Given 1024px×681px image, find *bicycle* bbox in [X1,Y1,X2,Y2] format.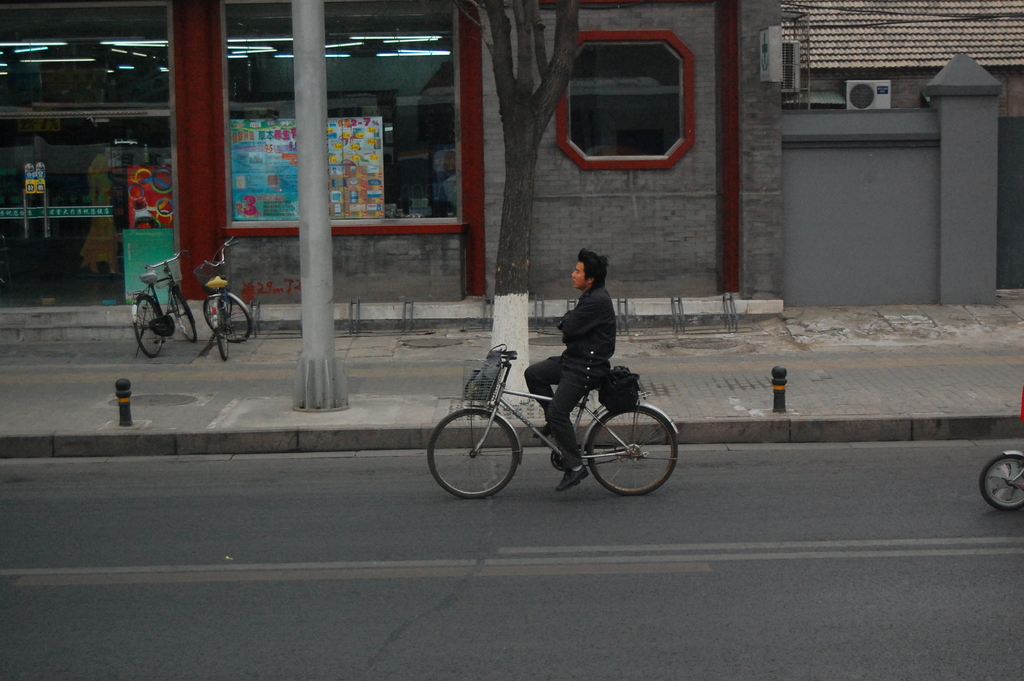
[979,450,1023,512].
